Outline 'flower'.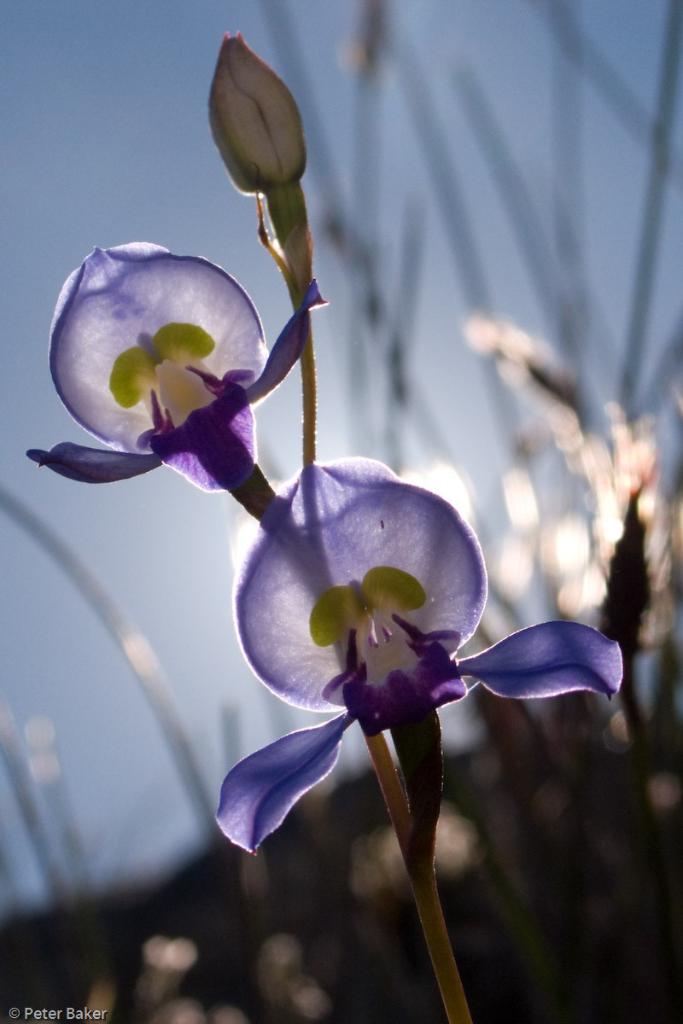
Outline: (left=23, top=243, right=332, bottom=511).
